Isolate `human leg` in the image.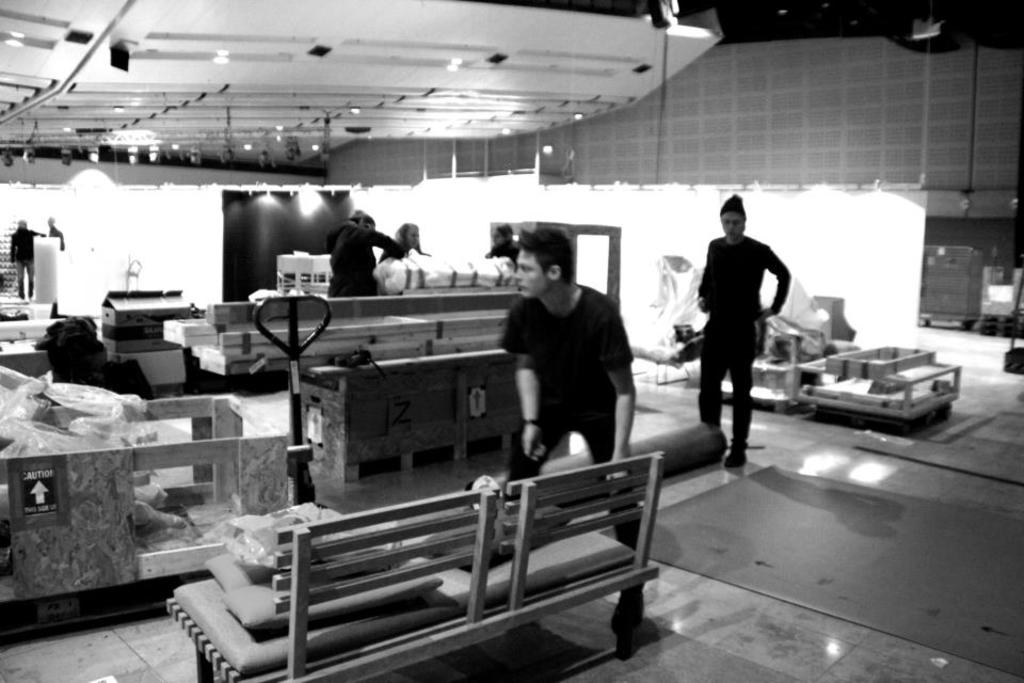
Isolated region: 569,393,651,632.
